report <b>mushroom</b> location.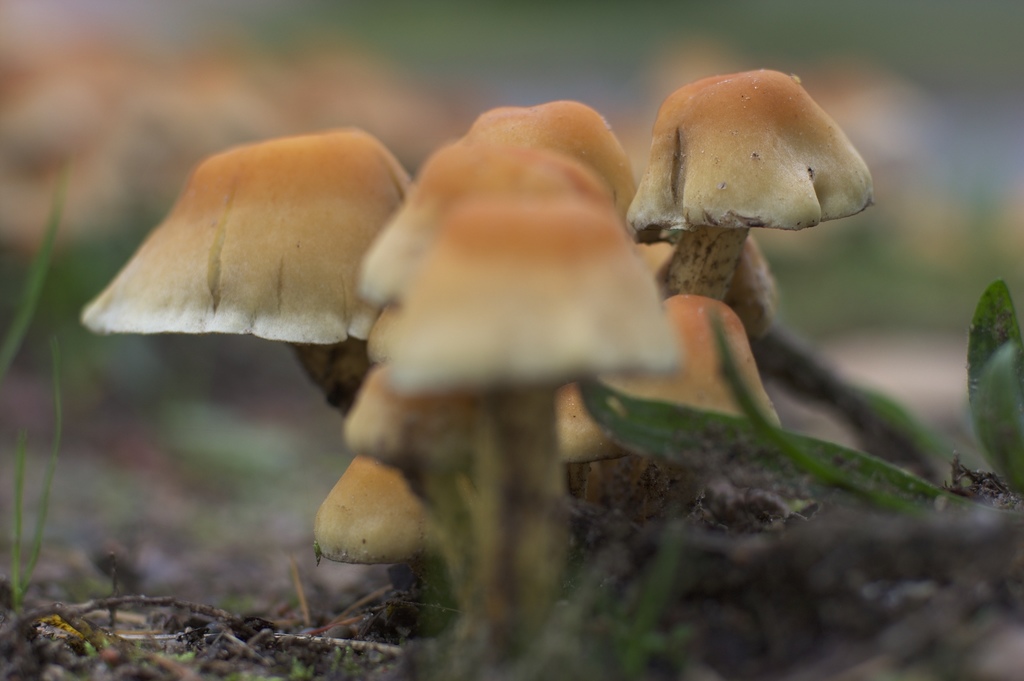
Report: box=[309, 450, 455, 634].
